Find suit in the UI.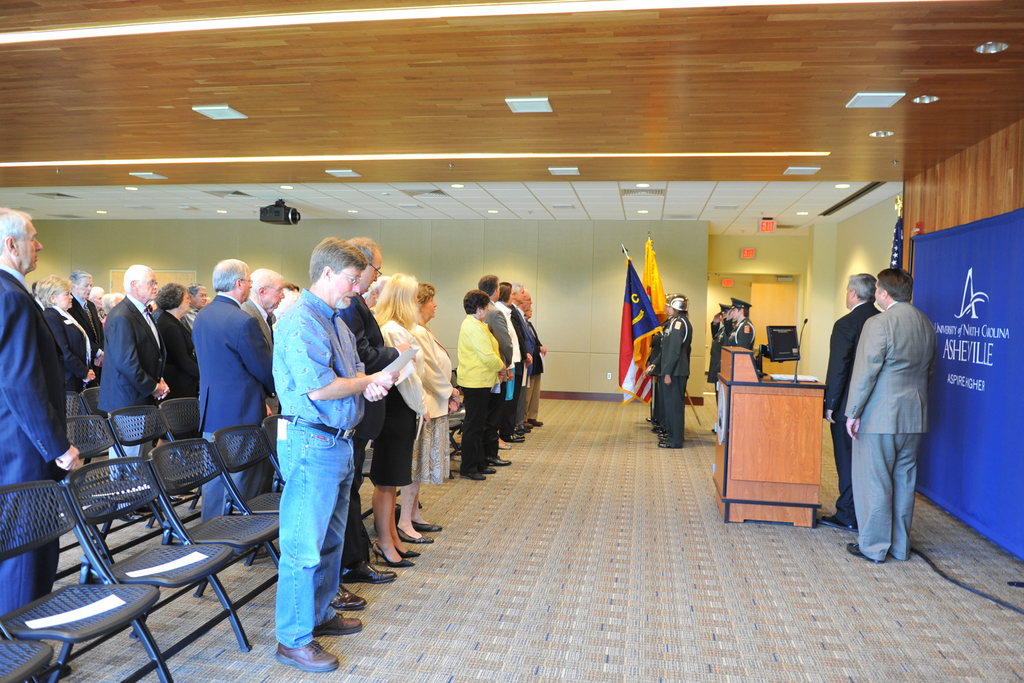
UI element at bbox=[42, 301, 102, 386].
